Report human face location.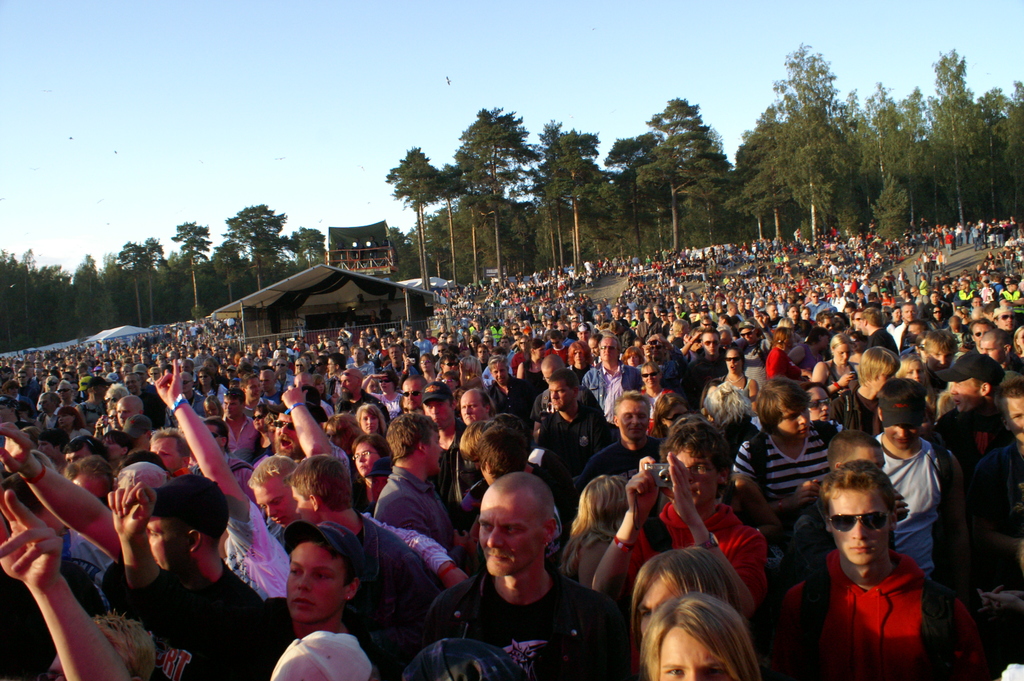
Report: {"x1": 0, "y1": 404, "x2": 11, "y2": 422}.
